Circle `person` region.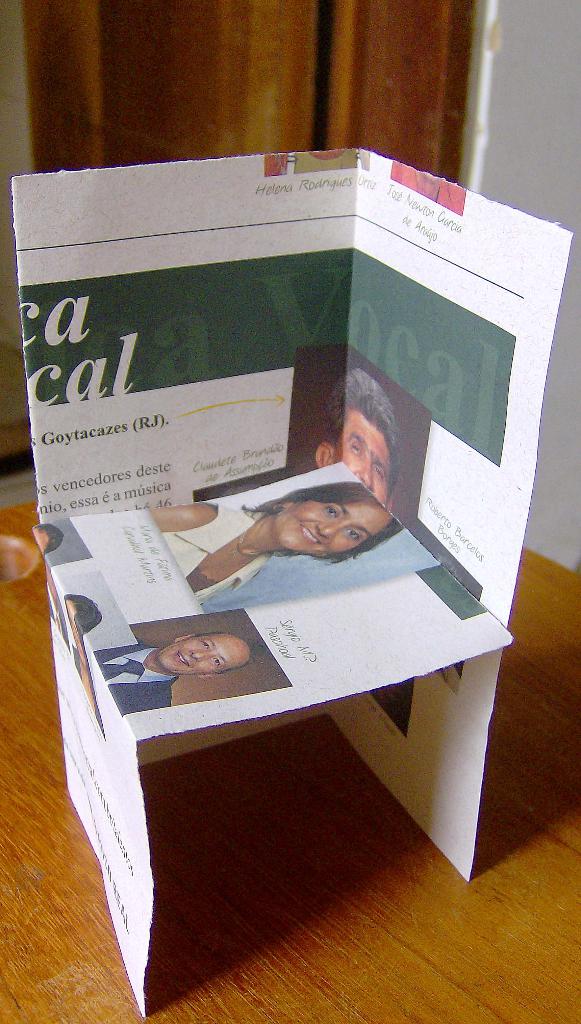
Region: 92:616:256:712.
